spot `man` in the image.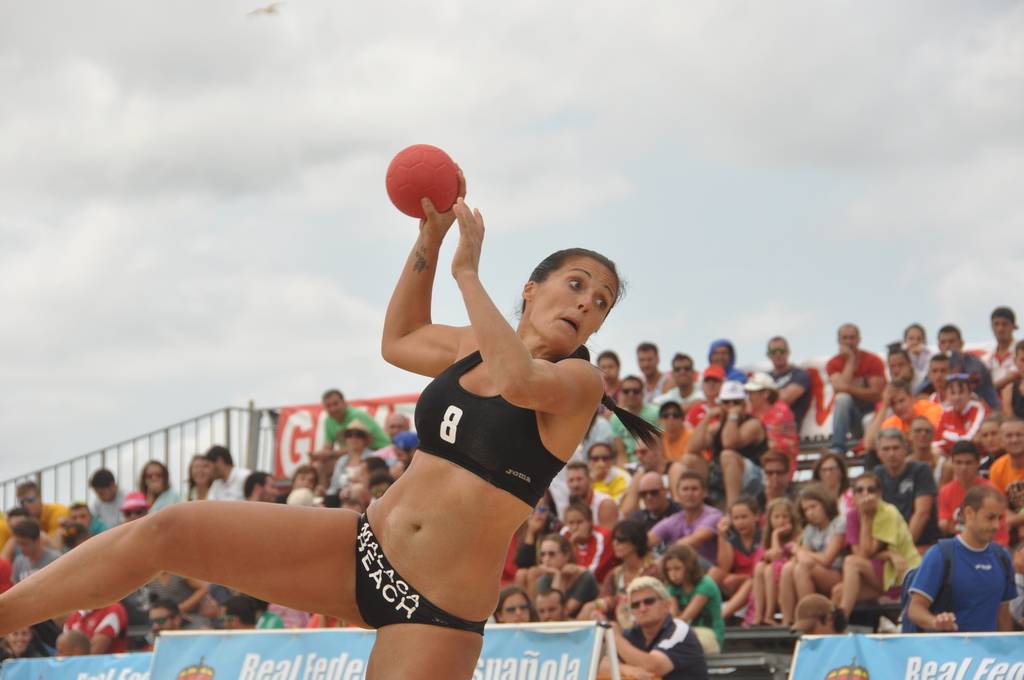
`man` found at box=[143, 598, 182, 652].
